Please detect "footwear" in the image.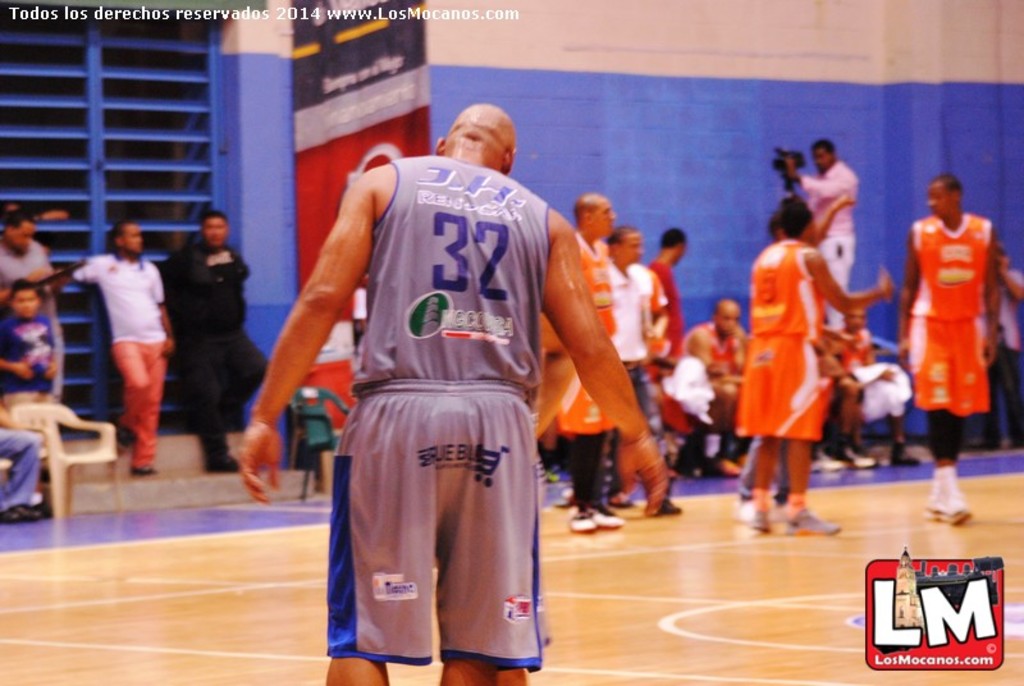
[left=810, top=456, right=842, bottom=474].
